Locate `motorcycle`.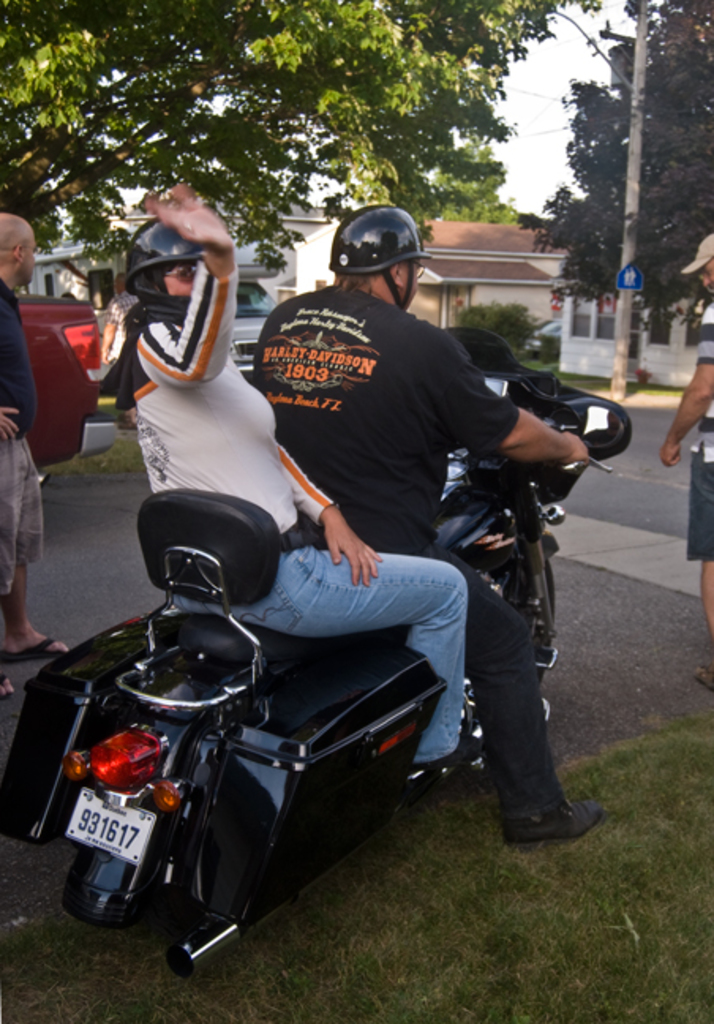
Bounding box: locate(24, 322, 675, 890).
